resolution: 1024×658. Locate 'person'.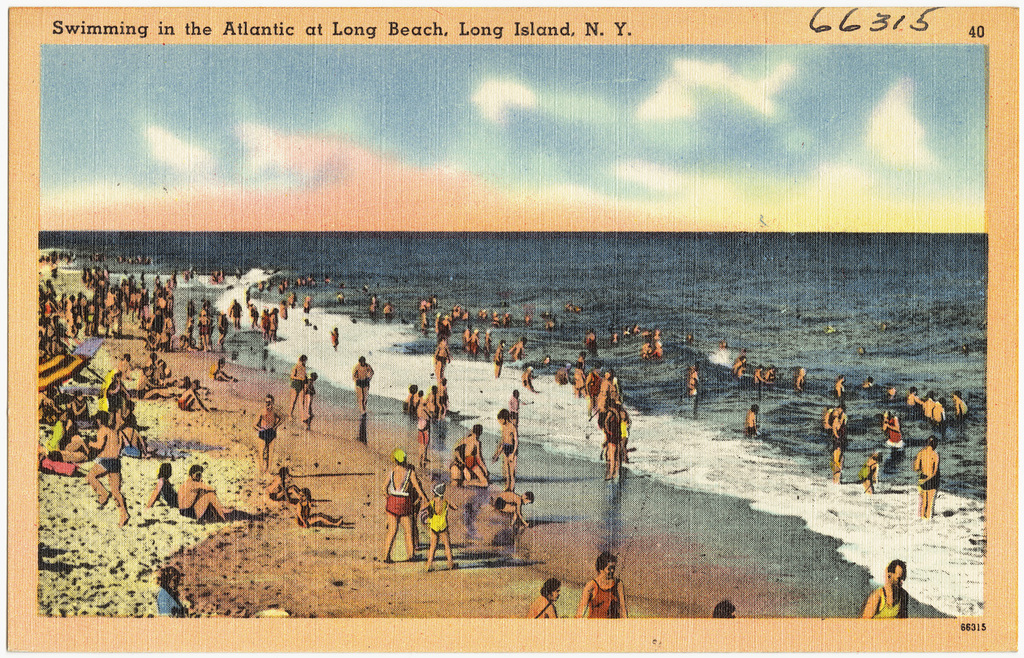
350, 350, 378, 423.
